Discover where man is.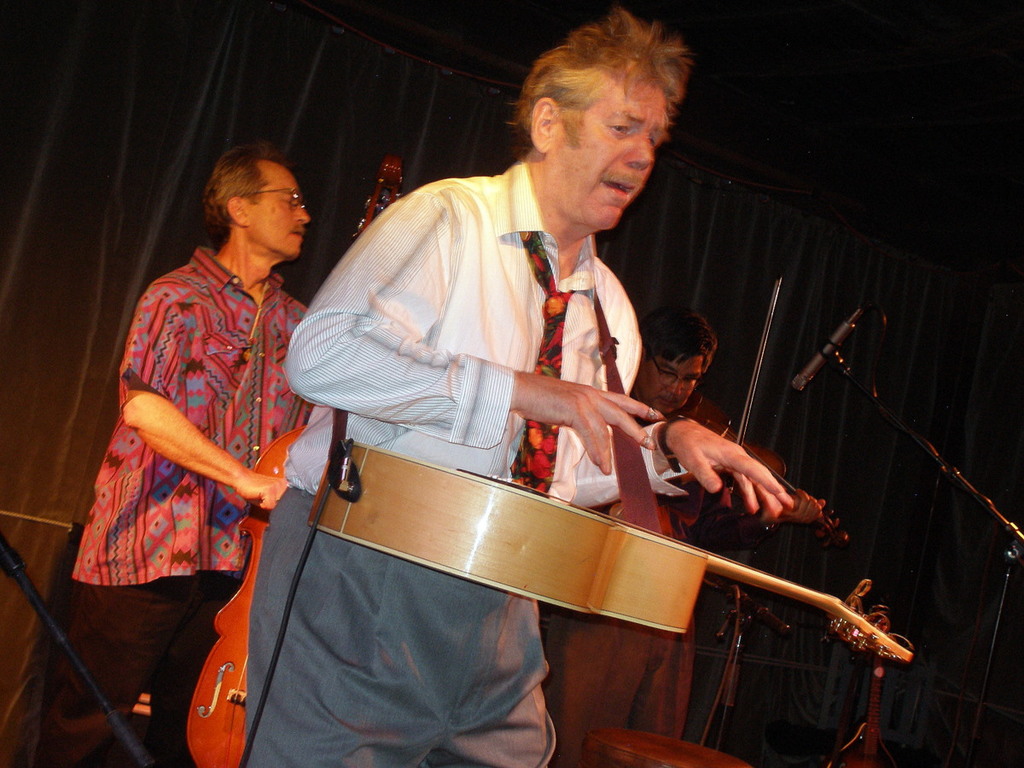
Discovered at rect(541, 297, 829, 767).
